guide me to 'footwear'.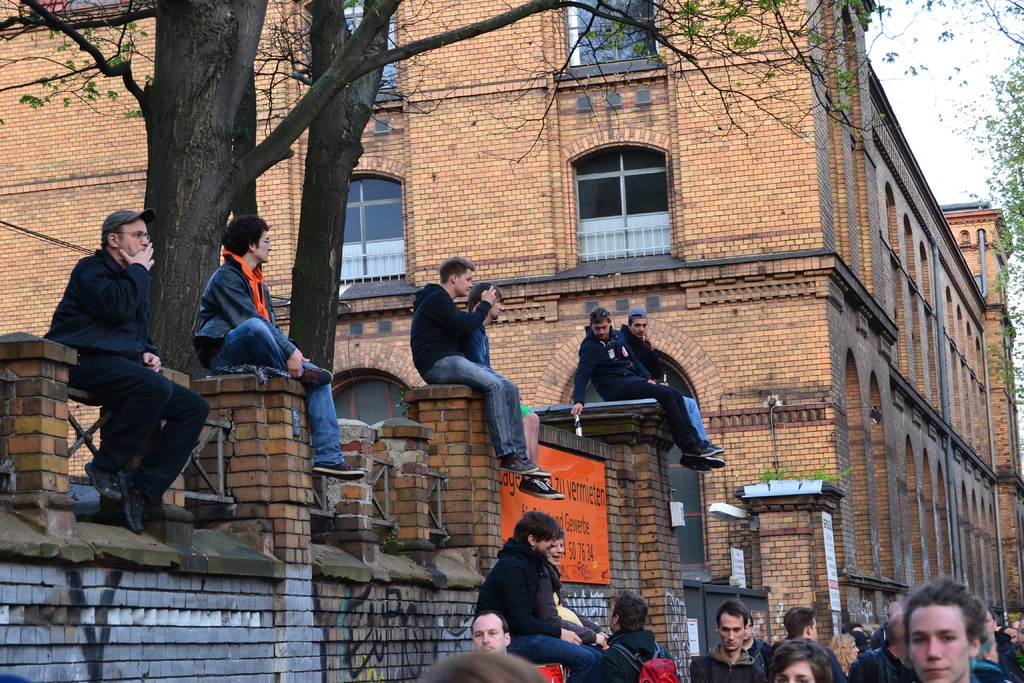
Guidance: bbox(680, 456, 722, 467).
